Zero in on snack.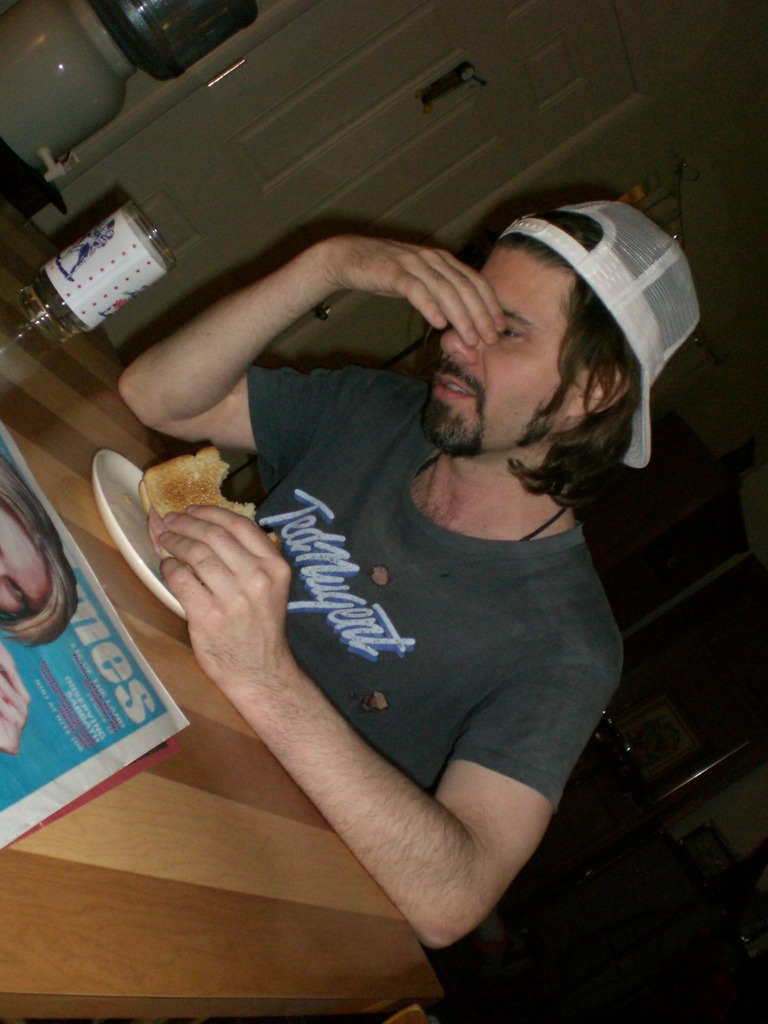
Zeroed in: <bbox>133, 445, 261, 567</bbox>.
